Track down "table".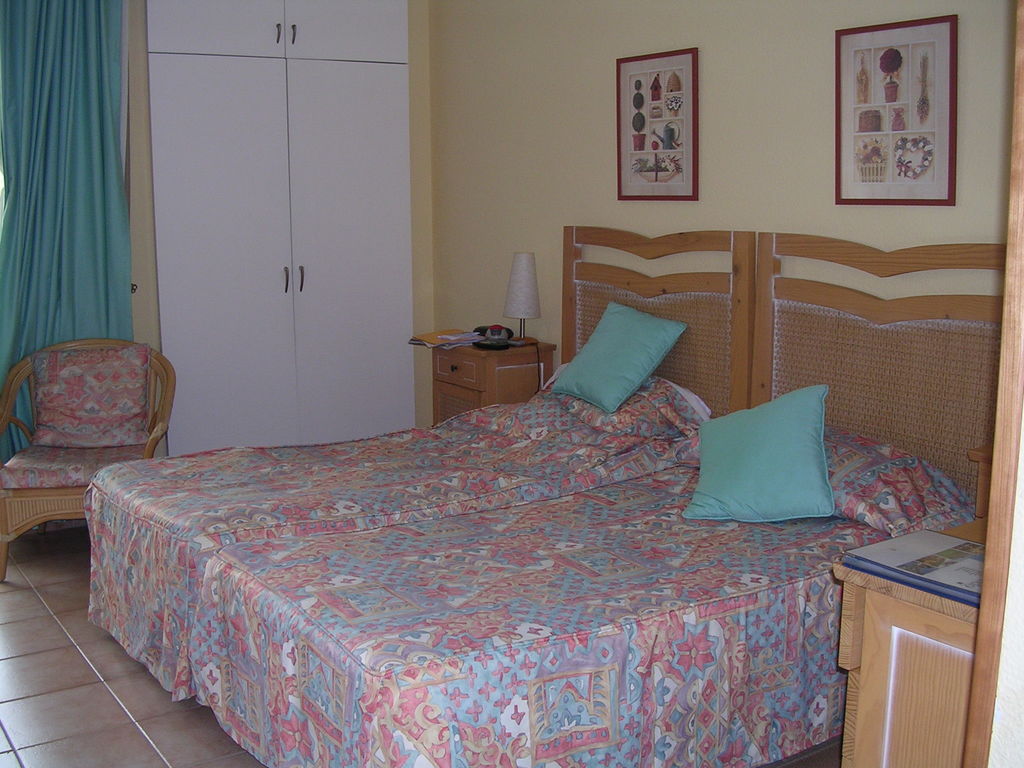
Tracked to <bbox>435, 335, 557, 428</bbox>.
